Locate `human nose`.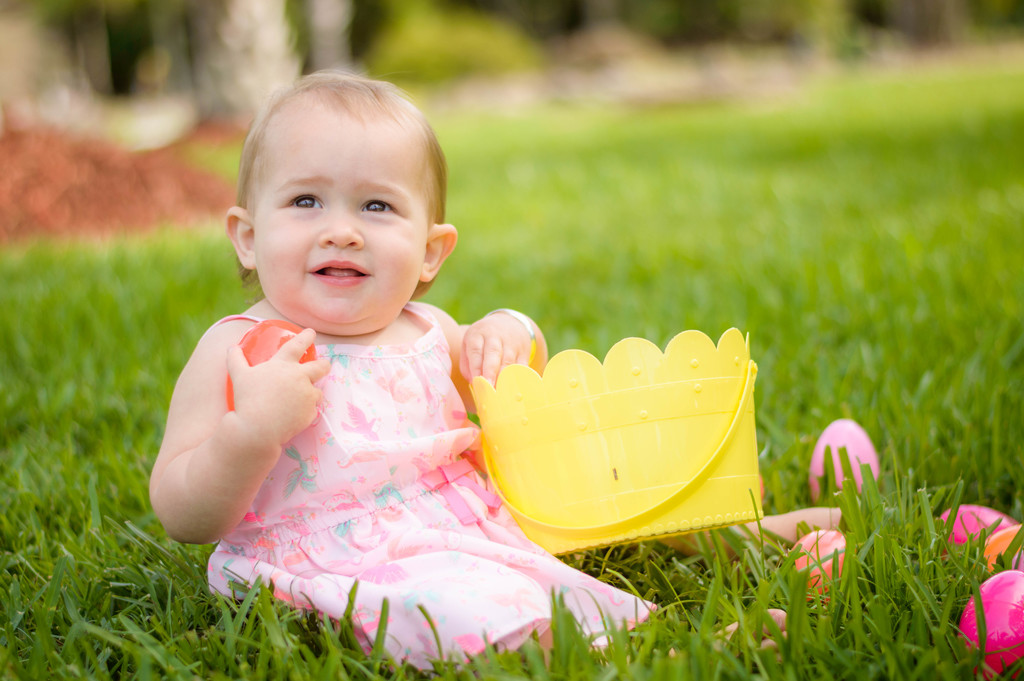
Bounding box: l=313, t=205, r=367, b=249.
